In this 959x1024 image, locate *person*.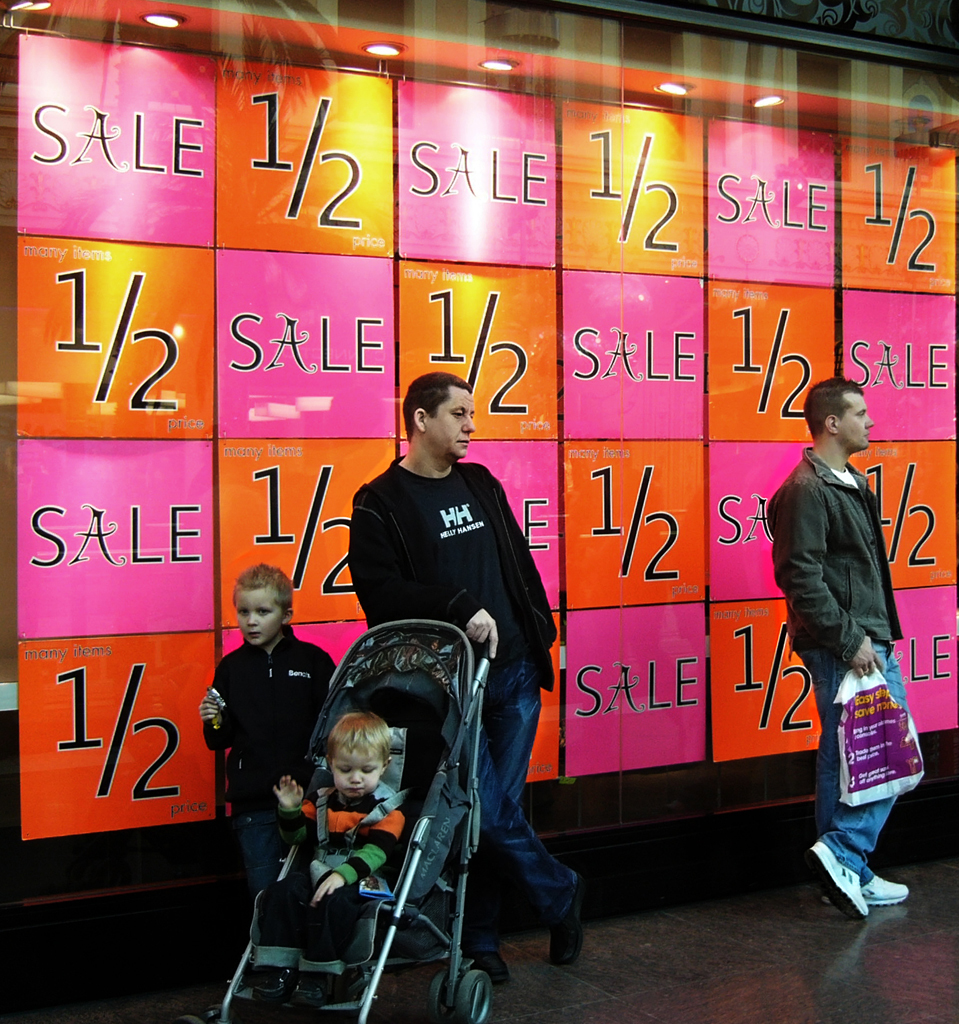
Bounding box: left=264, top=706, right=408, bottom=1010.
